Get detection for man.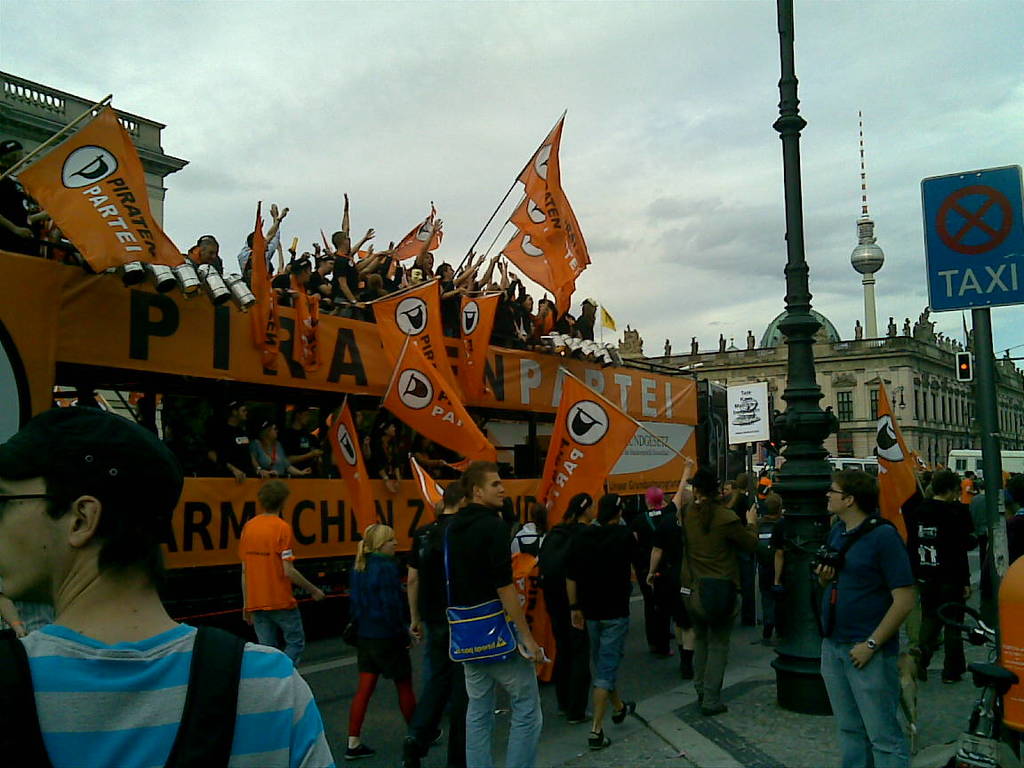
Detection: (left=237, top=480, right=323, bottom=667).
